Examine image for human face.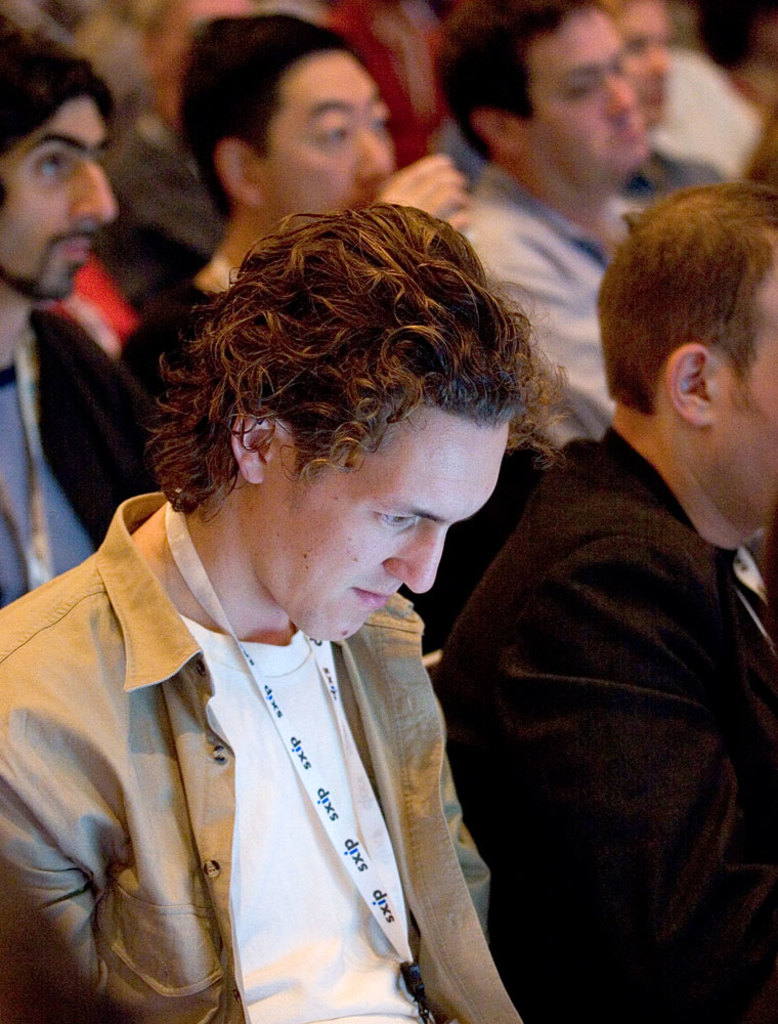
Examination result: x1=532 y1=13 x2=657 y2=185.
